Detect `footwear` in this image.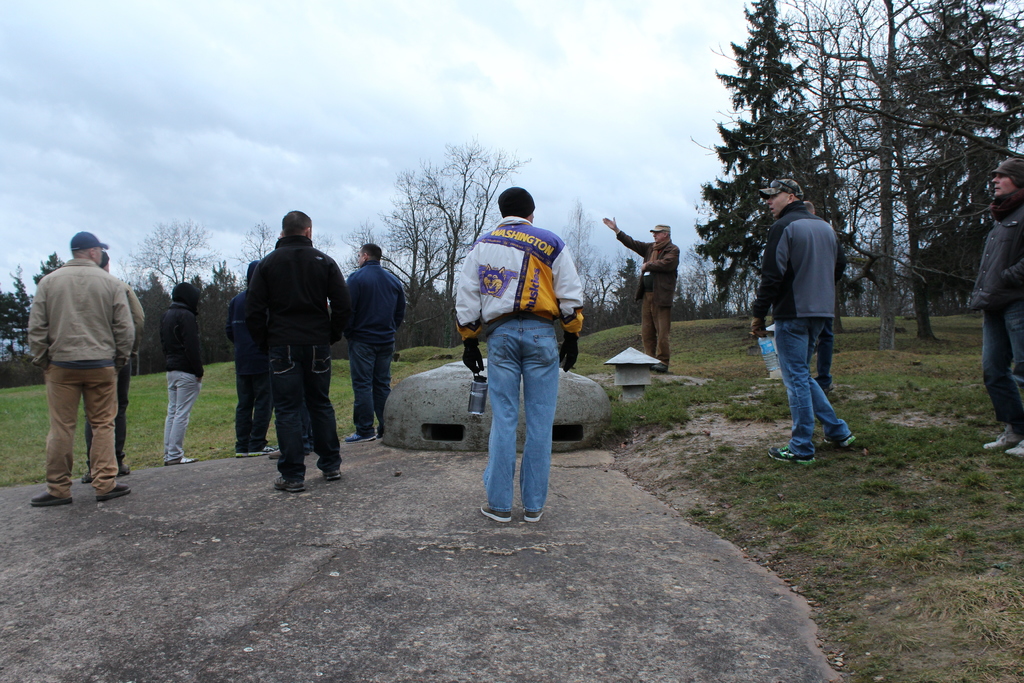
Detection: 479/500/510/525.
